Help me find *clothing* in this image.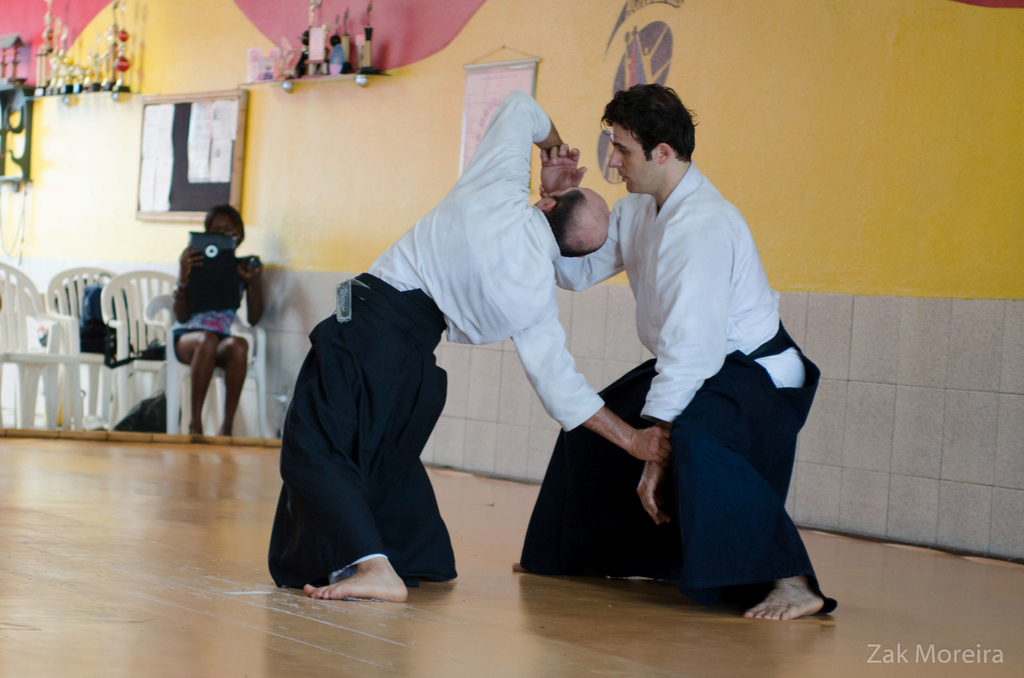
Found it: {"x1": 518, "y1": 157, "x2": 836, "y2": 612}.
